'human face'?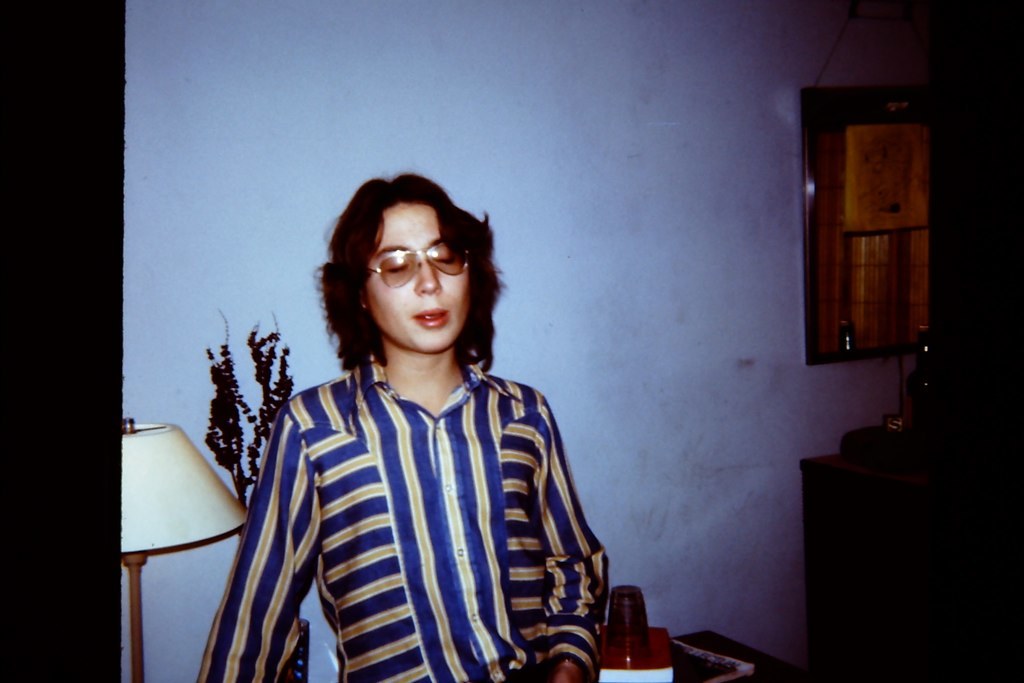
{"x1": 368, "y1": 204, "x2": 471, "y2": 352}
